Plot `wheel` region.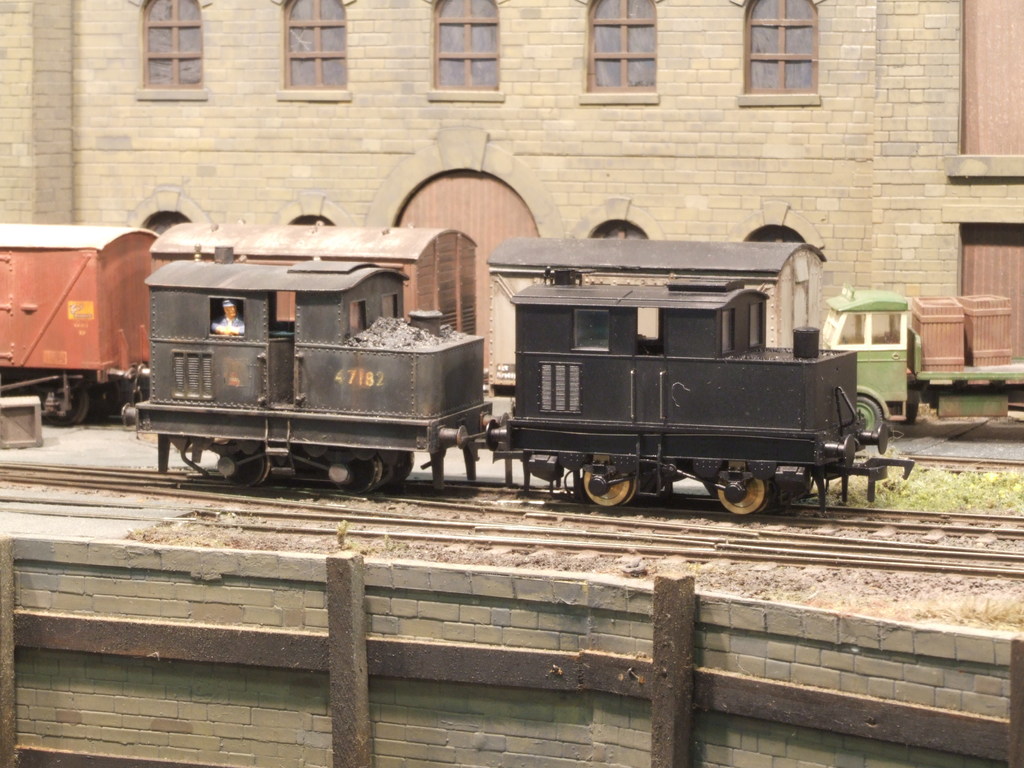
Plotted at Rect(346, 454, 381, 495).
